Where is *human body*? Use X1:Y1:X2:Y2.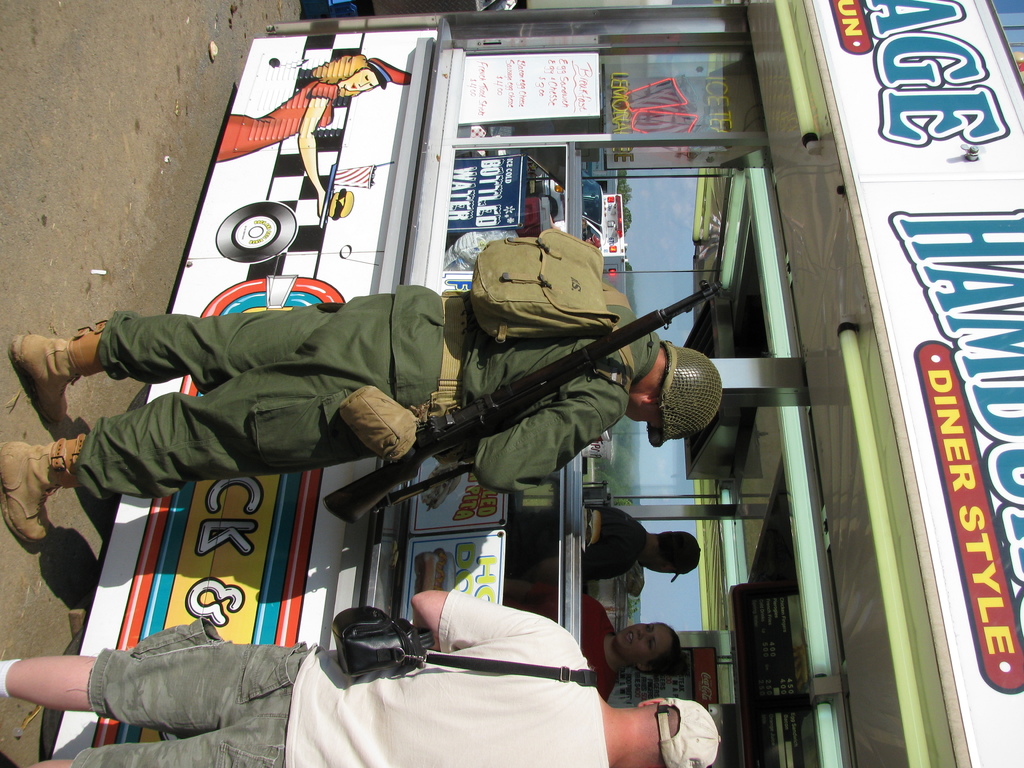
0:278:723:547.
